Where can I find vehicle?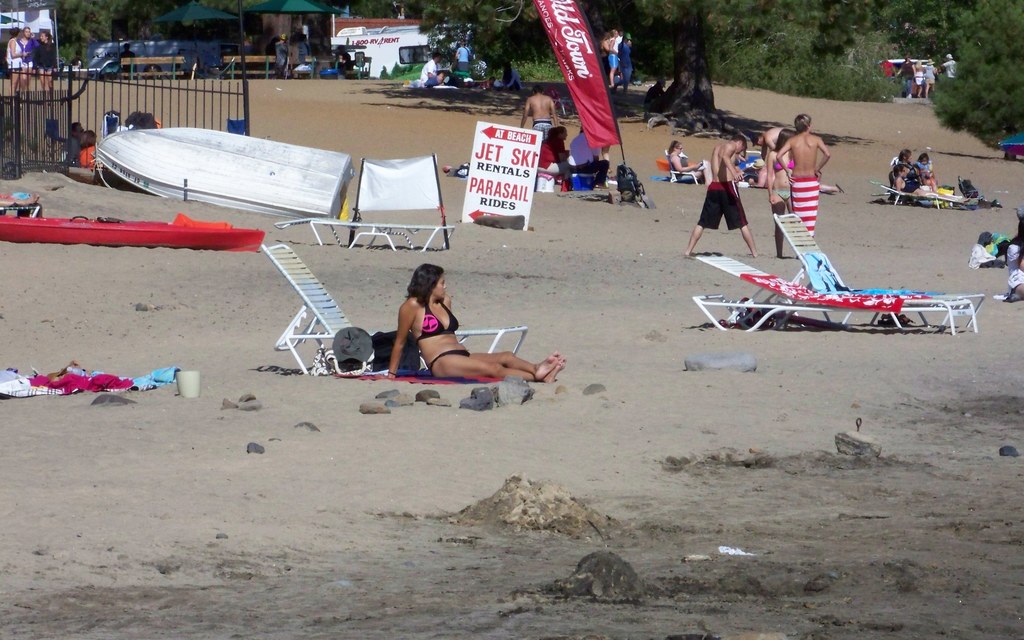
You can find it at BBox(87, 41, 222, 81).
